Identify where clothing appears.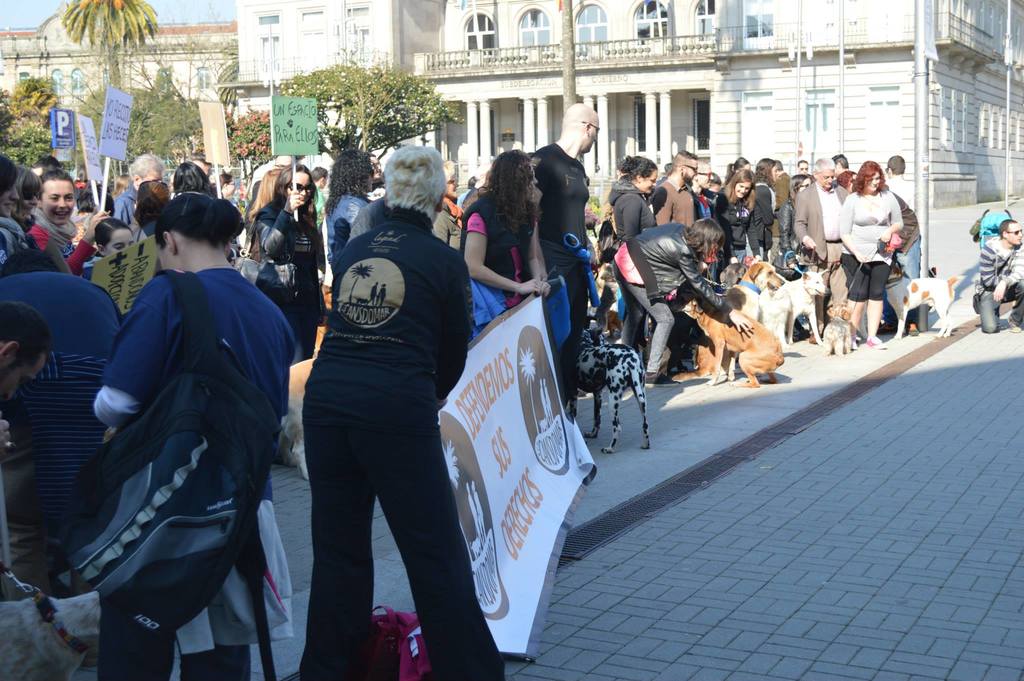
Appears at 959 289 1023 326.
